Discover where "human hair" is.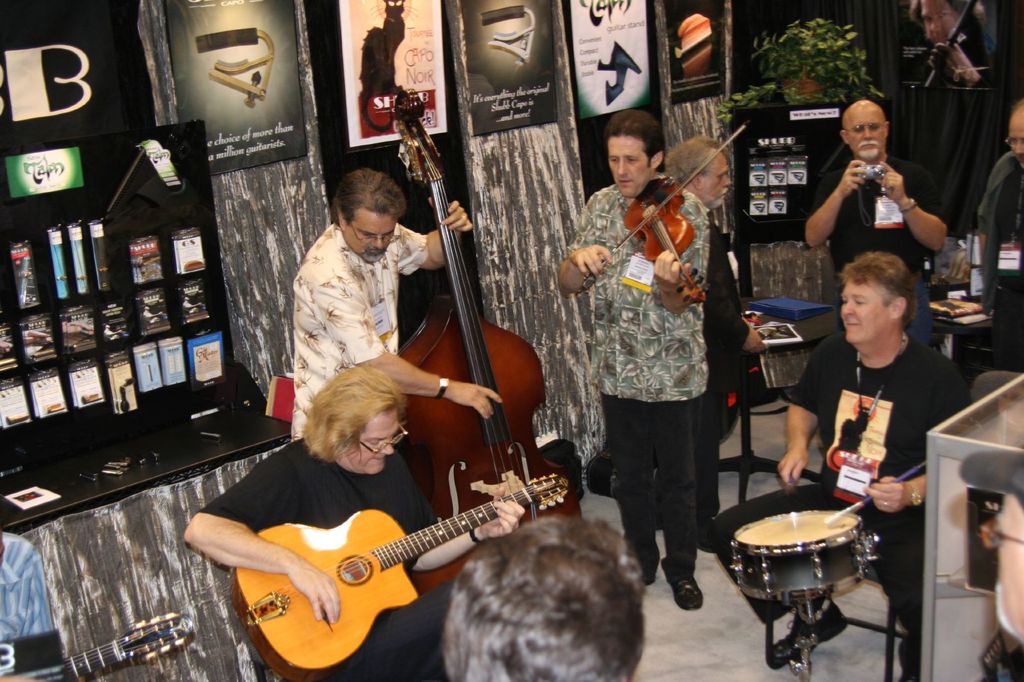
Discovered at pyautogui.locateOnScreen(433, 510, 655, 681).
